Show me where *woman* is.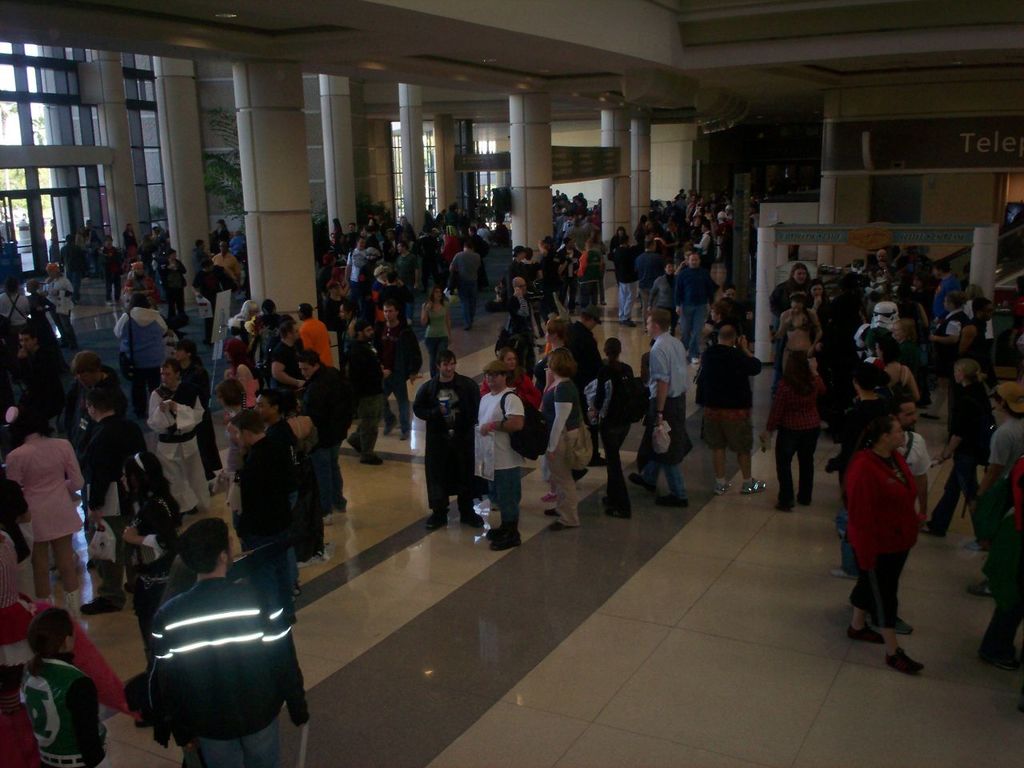
*woman* is at pyautogui.locateOnScreen(812, 278, 832, 320).
